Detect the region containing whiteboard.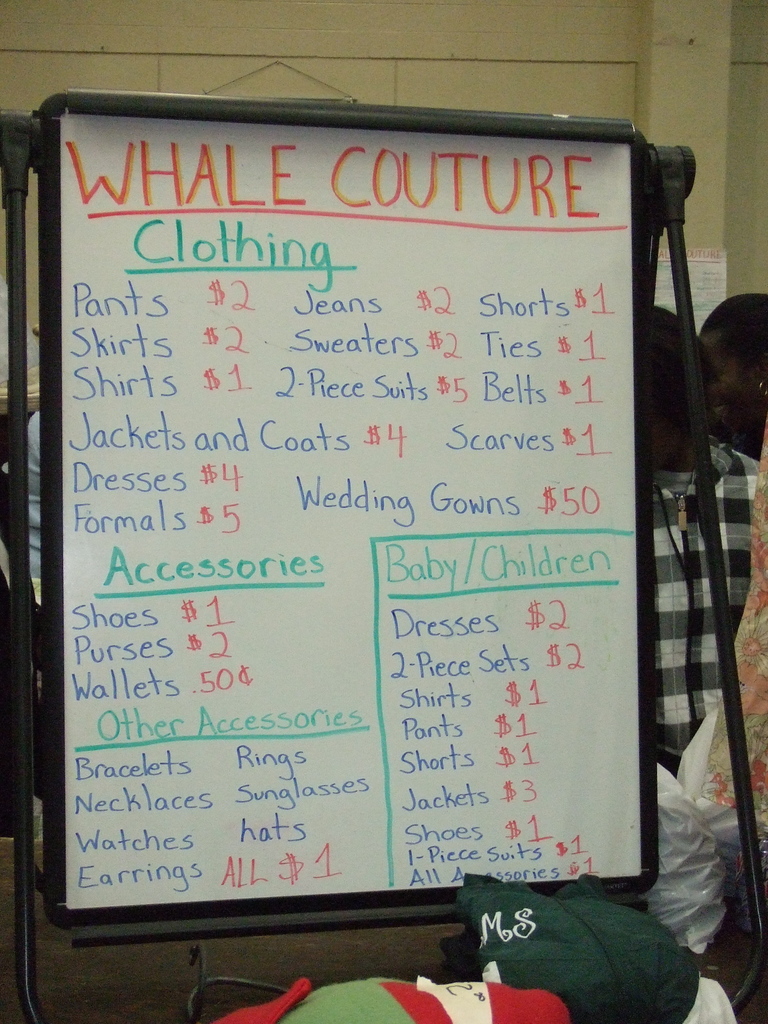
region(43, 120, 660, 929).
